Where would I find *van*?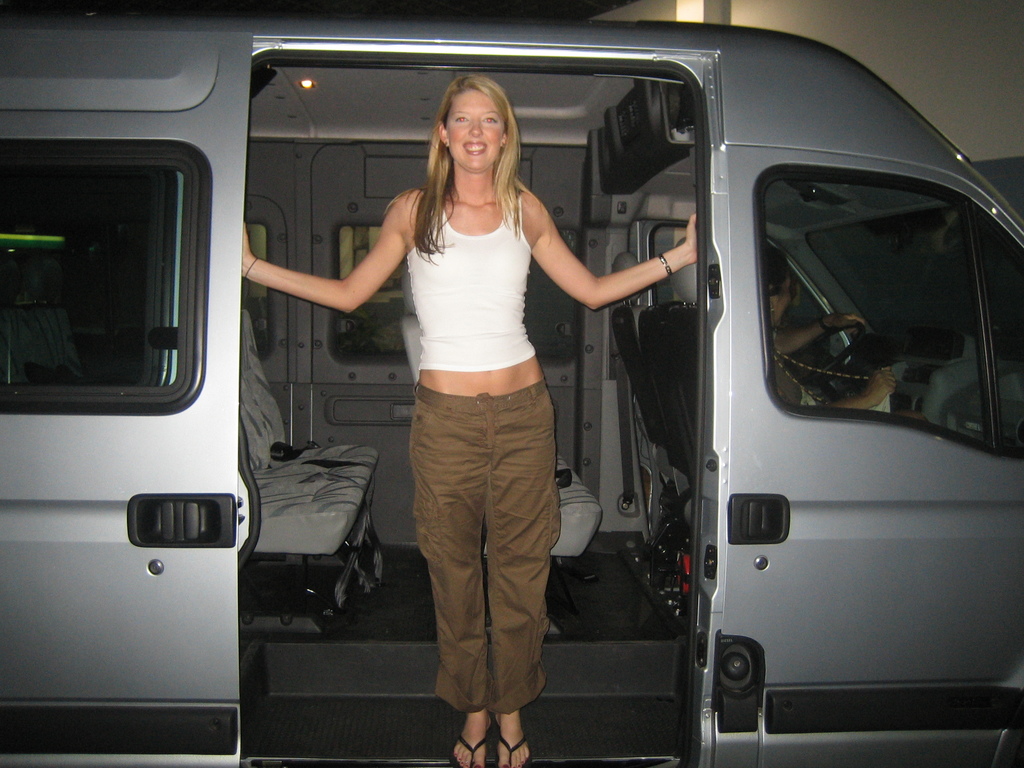
At select_region(0, 9, 1023, 764).
